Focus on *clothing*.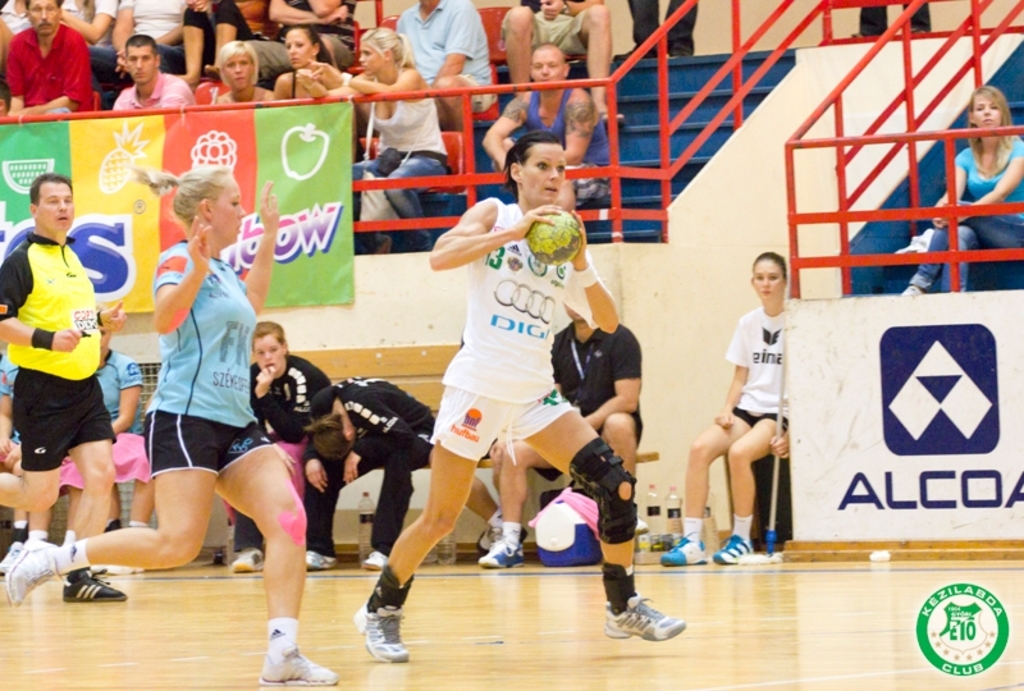
Focused at 83/0/201/79.
